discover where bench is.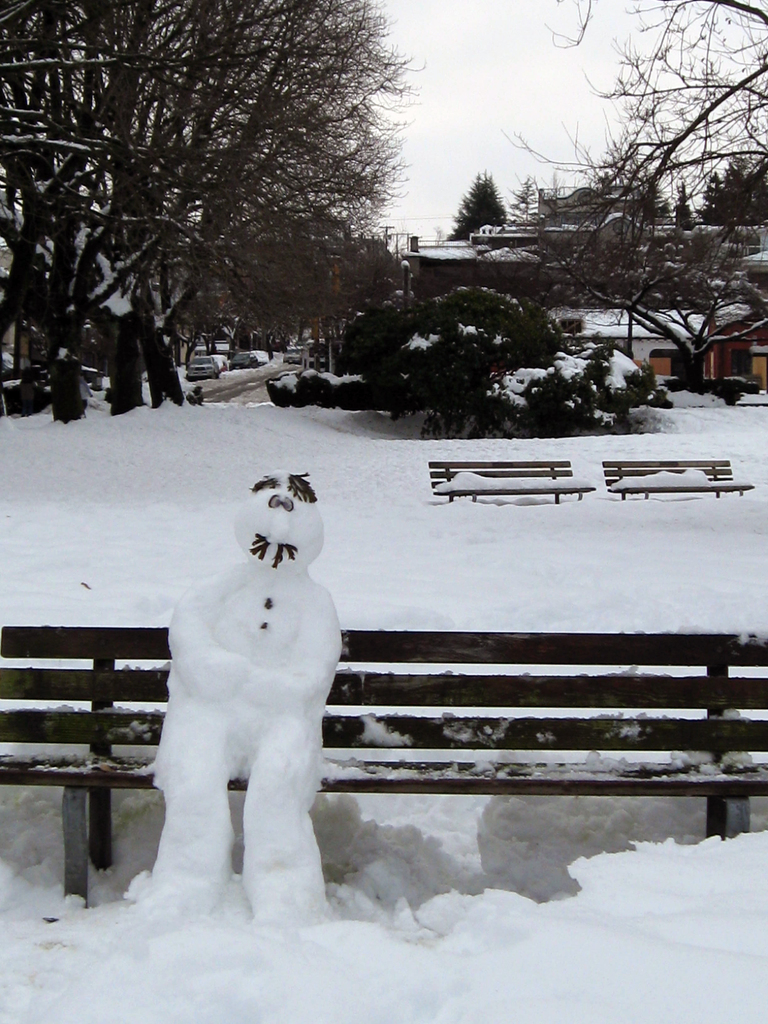
Discovered at box=[411, 447, 617, 516].
